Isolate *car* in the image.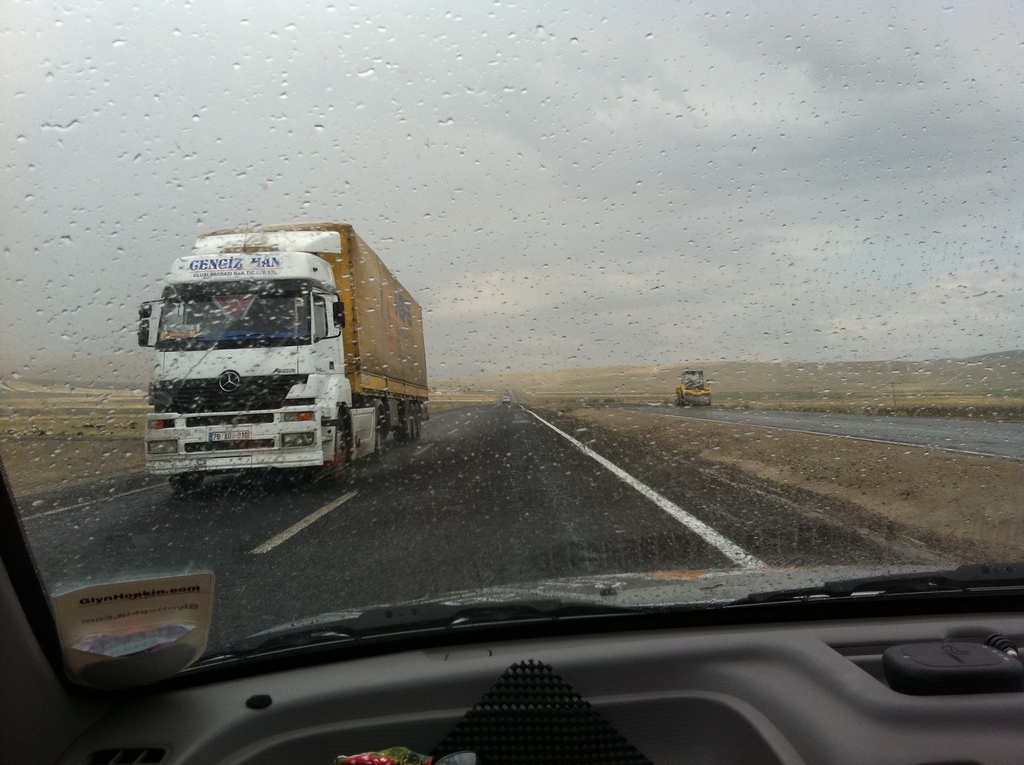
Isolated region: [502,396,510,404].
